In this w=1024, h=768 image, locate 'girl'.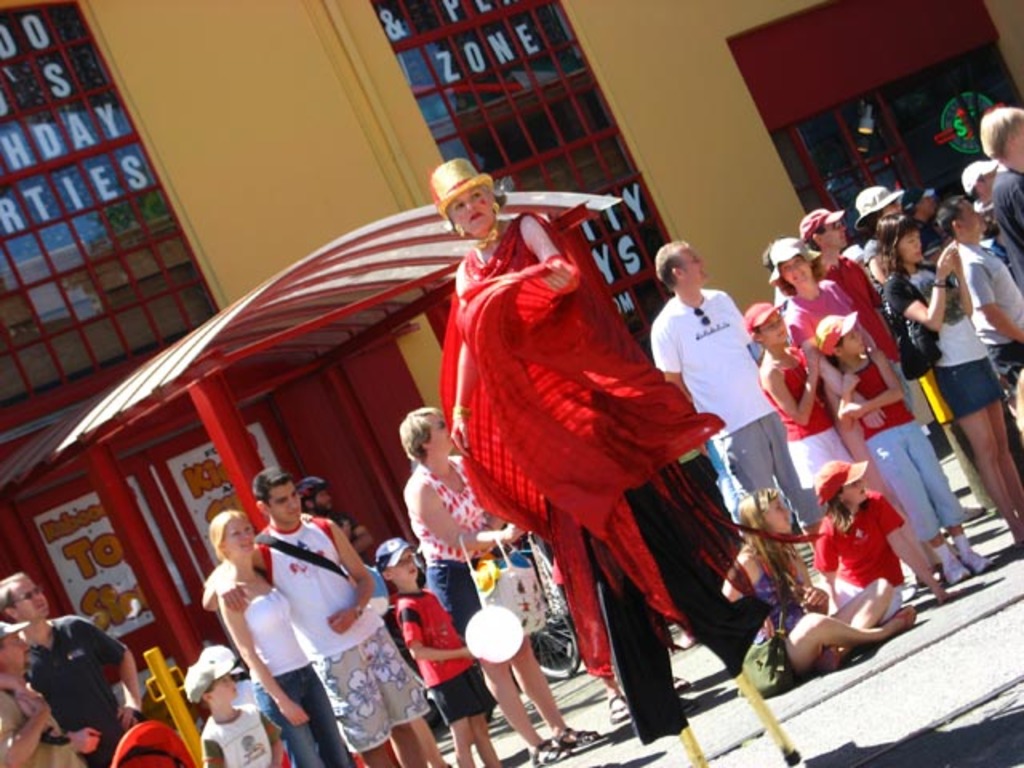
Bounding box: region(722, 499, 909, 675).
